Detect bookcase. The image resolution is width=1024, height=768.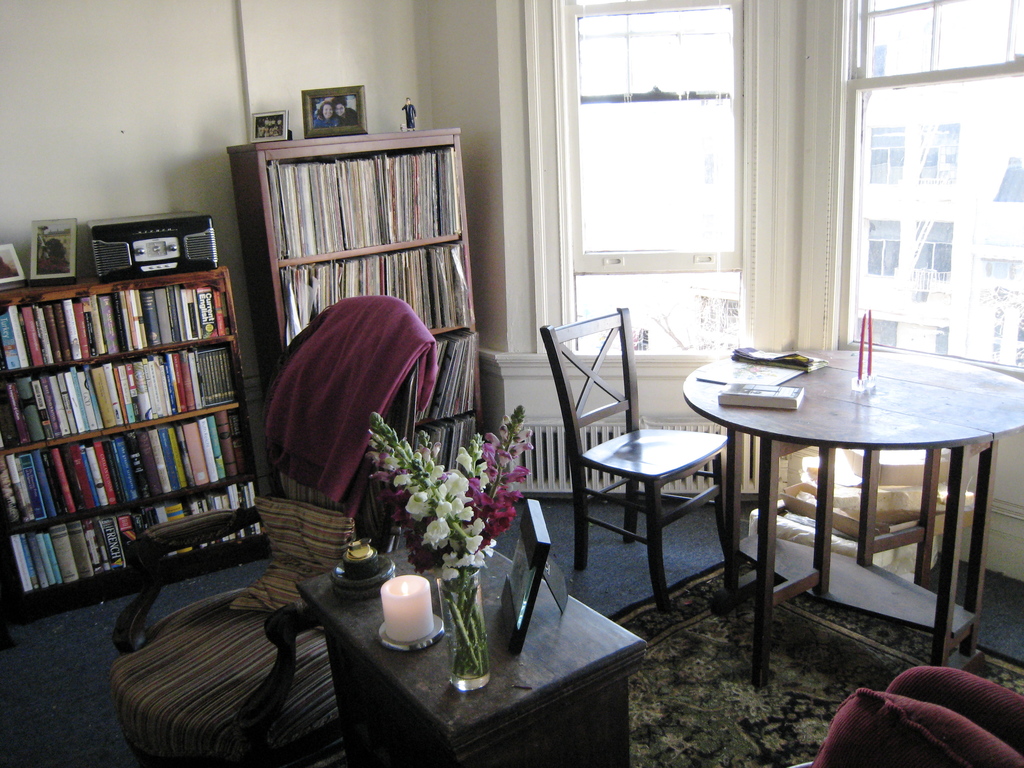
(left=227, top=127, right=483, bottom=536).
